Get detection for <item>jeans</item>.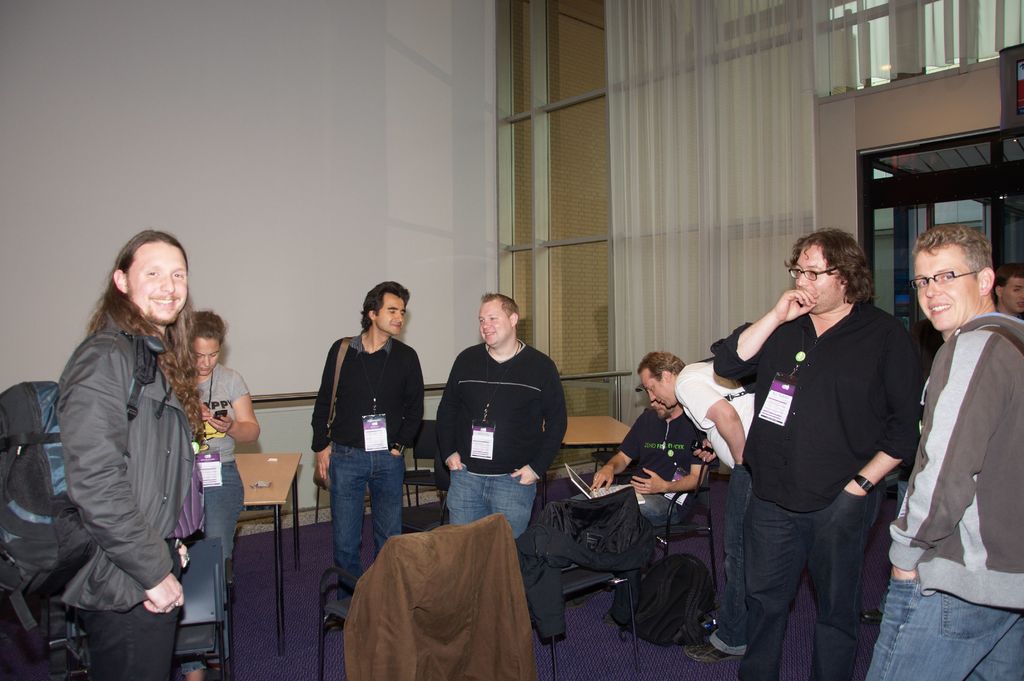
Detection: <region>699, 466, 748, 648</region>.
